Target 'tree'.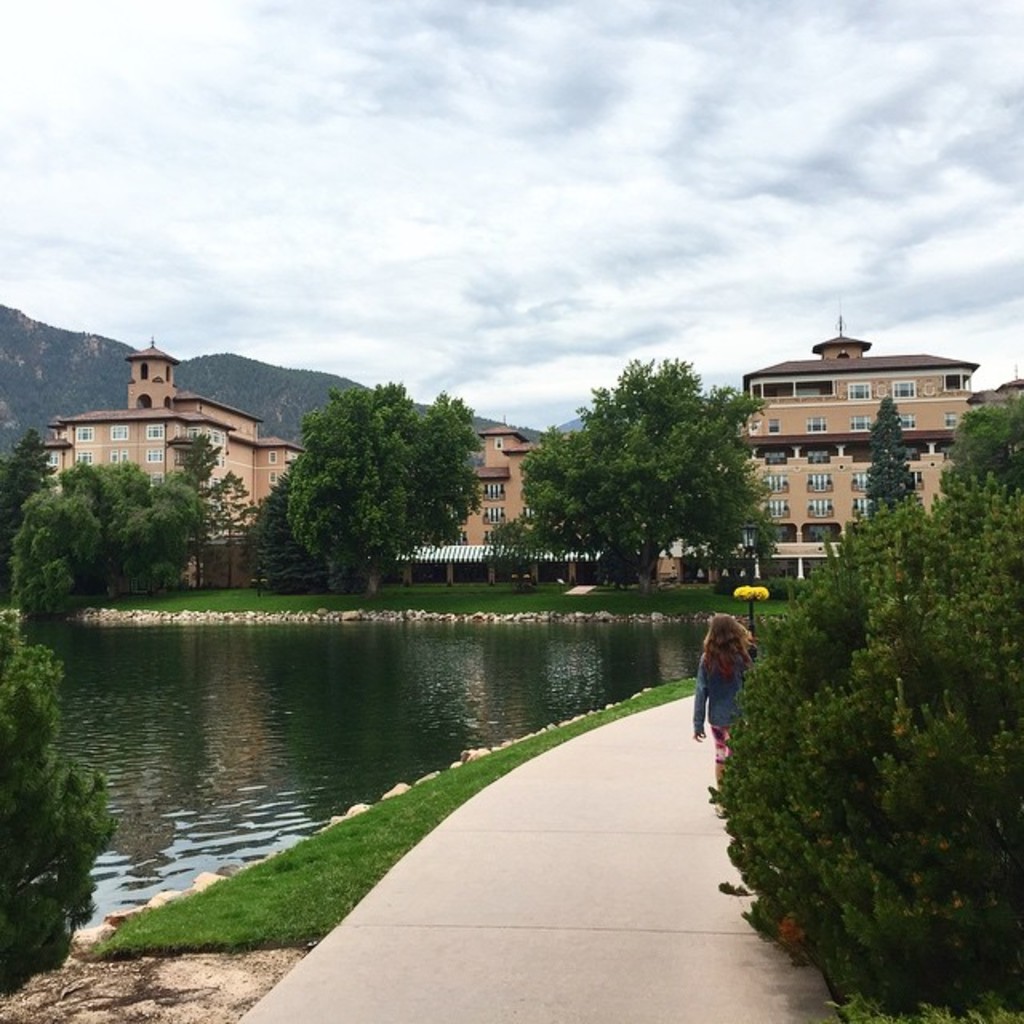
Target region: bbox=(475, 512, 566, 568).
